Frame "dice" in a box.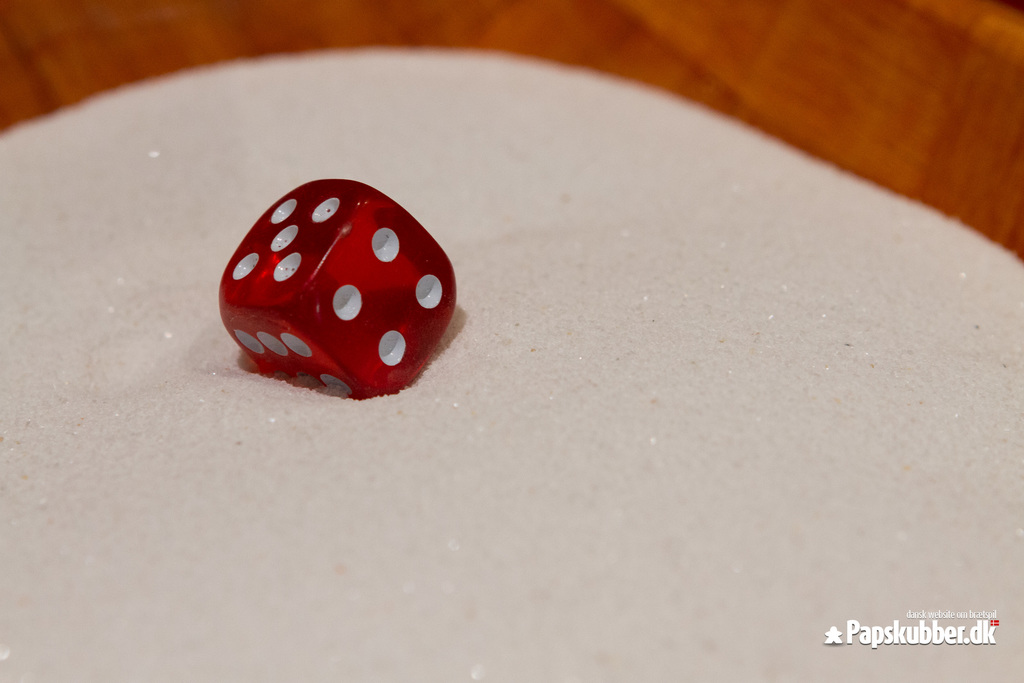
[215,180,458,399].
